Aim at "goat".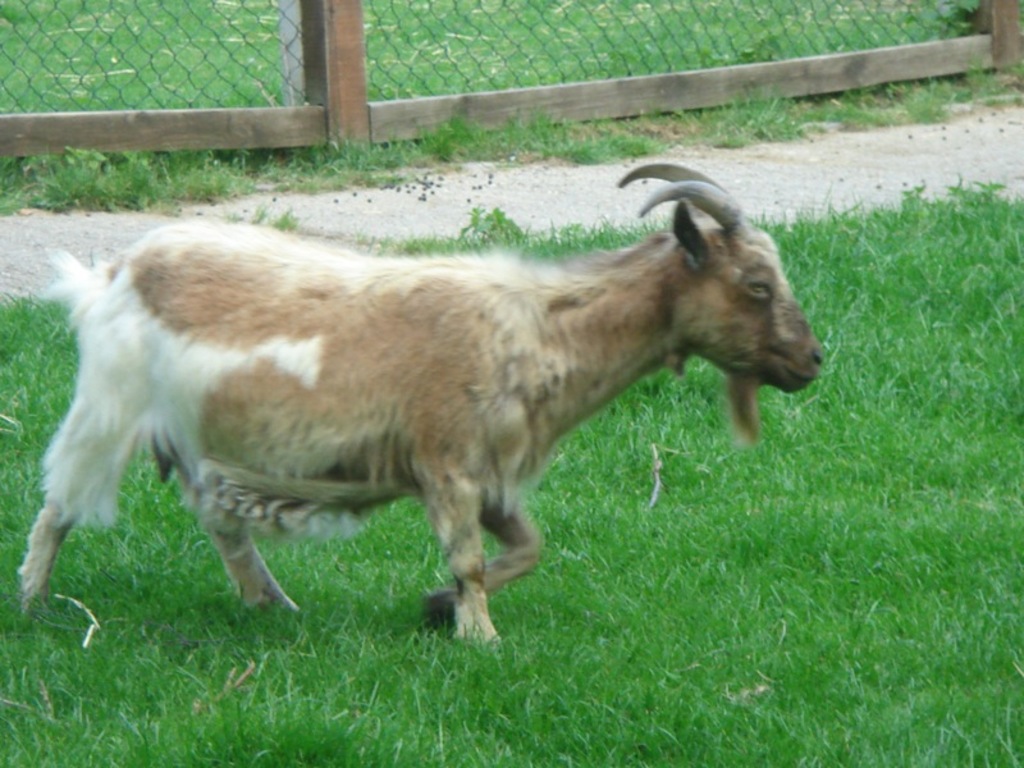
Aimed at [15, 159, 823, 652].
